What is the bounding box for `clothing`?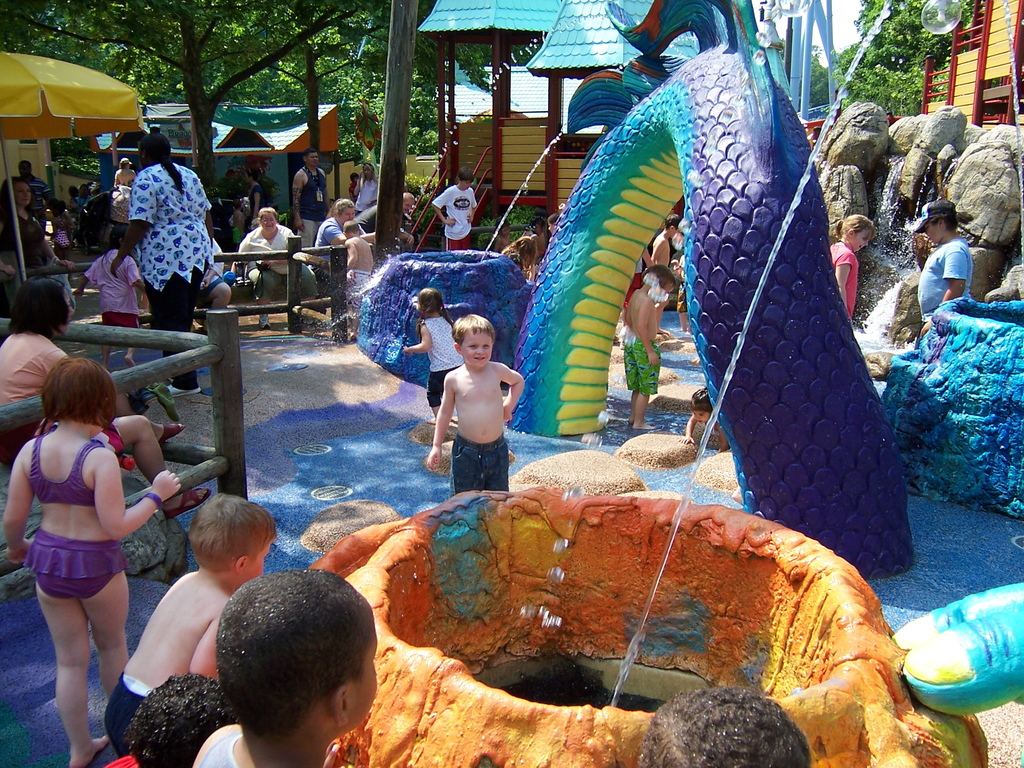
l=625, t=259, r=644, b=308.
